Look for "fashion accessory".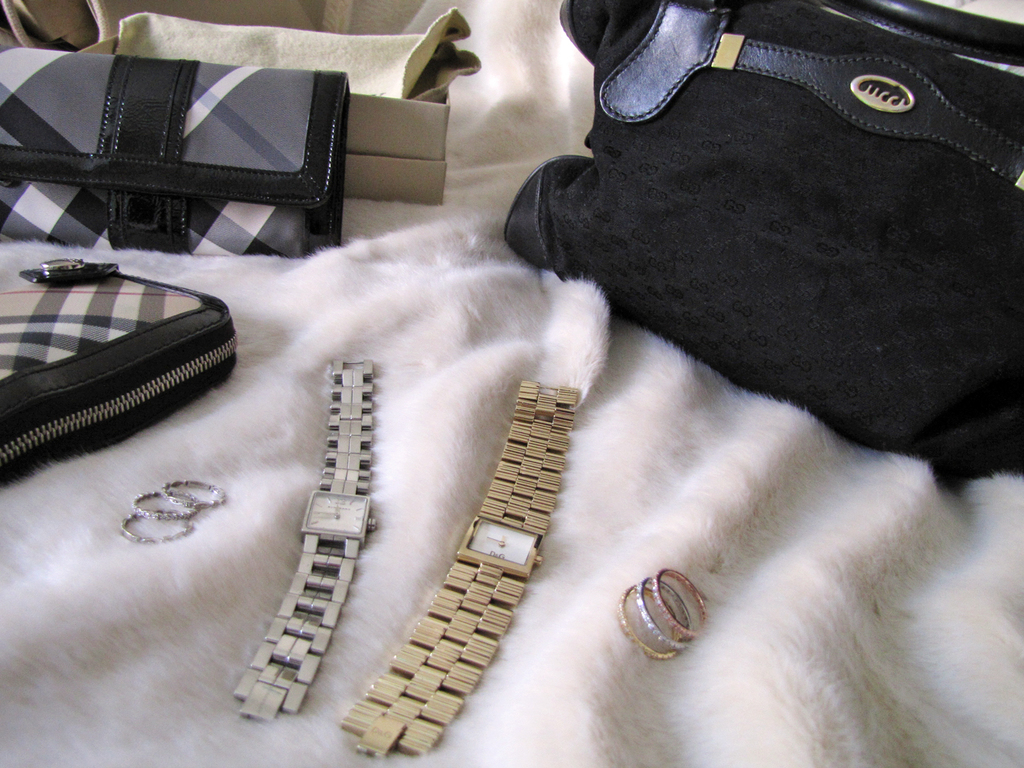
Found: x1=213, y1=364, x2=388, y2=741.
